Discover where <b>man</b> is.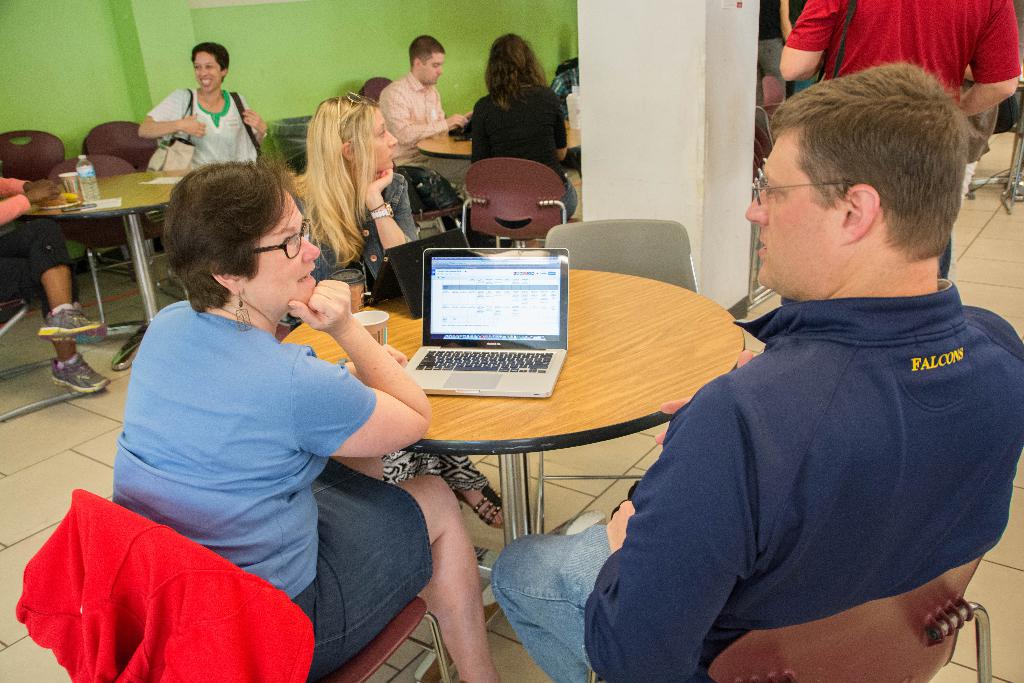
Discovered at [531, 51, 1005, 655].
